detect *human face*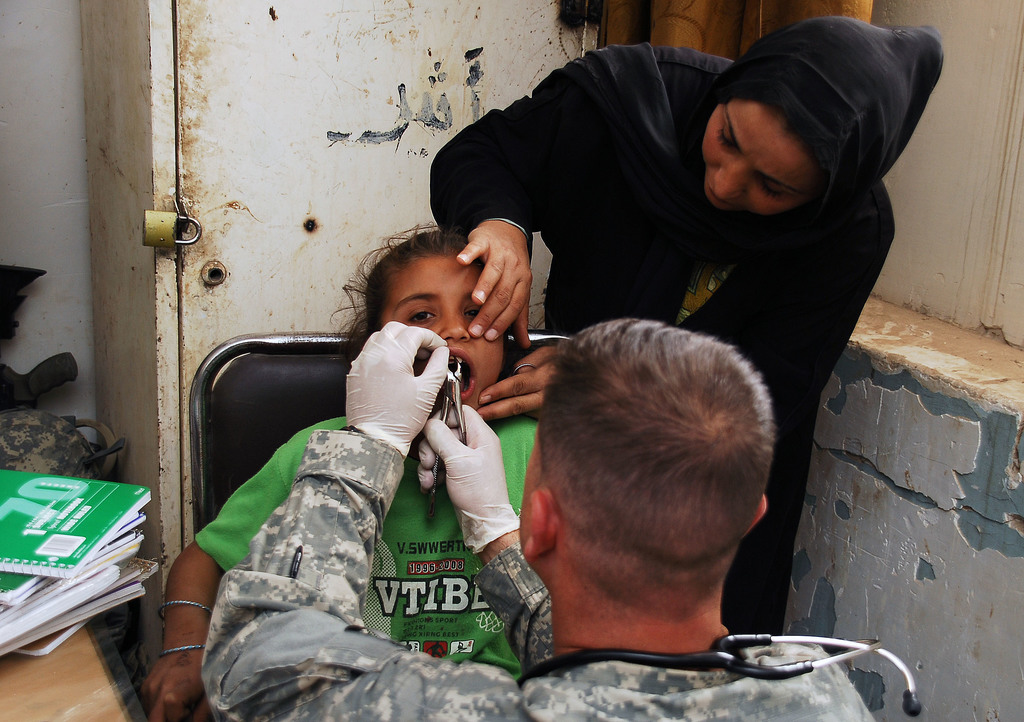
box(378, 255, 506, 413)
